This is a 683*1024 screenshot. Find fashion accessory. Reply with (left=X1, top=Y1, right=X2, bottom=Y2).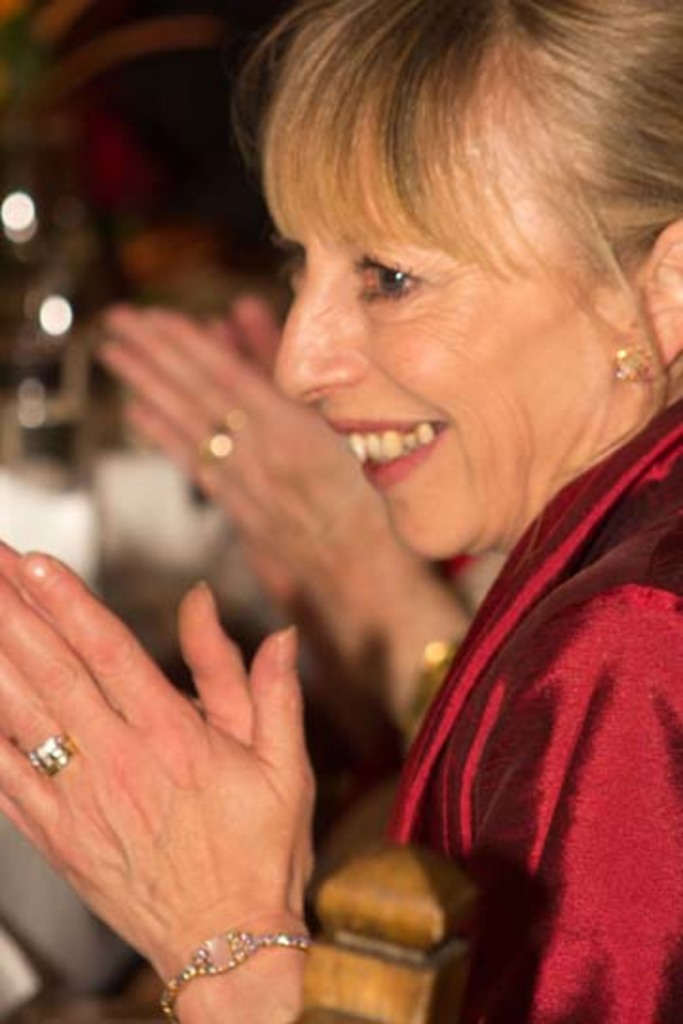
(left=613, top=343, right=653, bottom=381).
